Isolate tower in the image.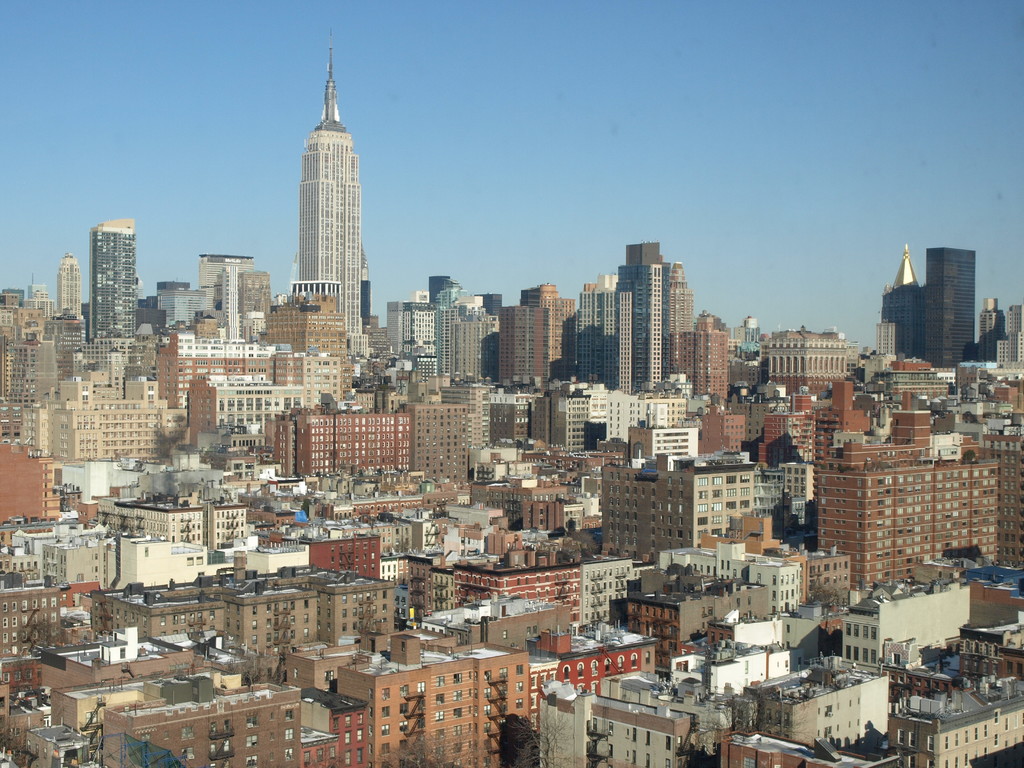
Isolated region: 886/250/917/360.
